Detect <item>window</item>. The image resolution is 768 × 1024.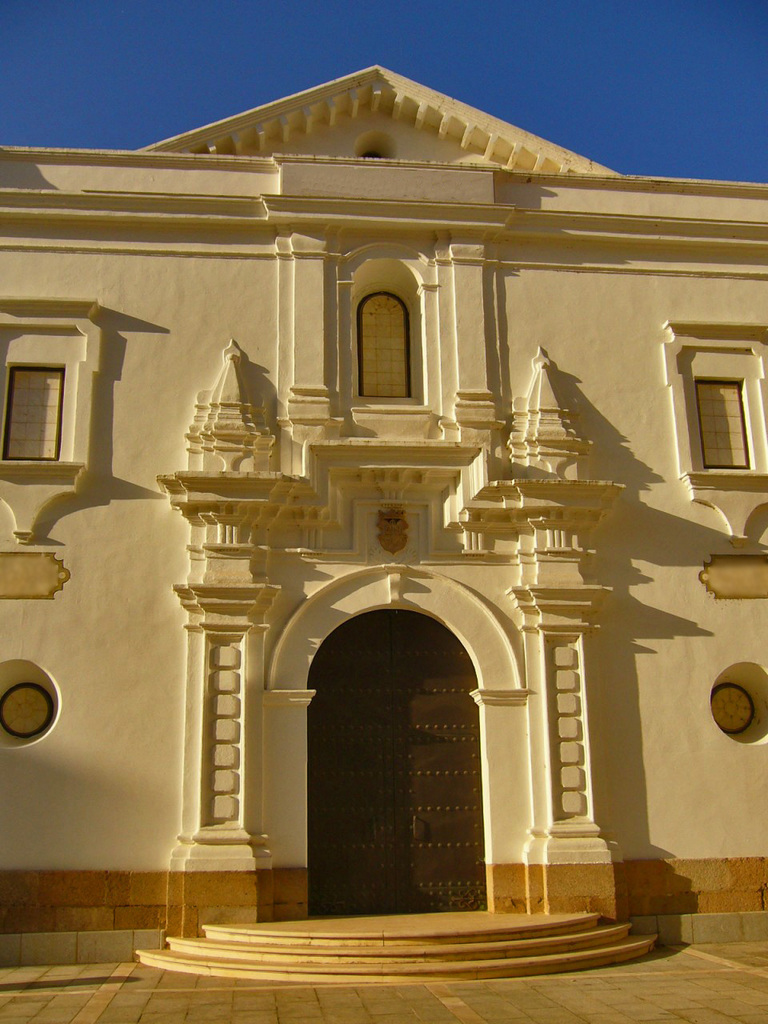
box=[0, 323, 66, 466].
